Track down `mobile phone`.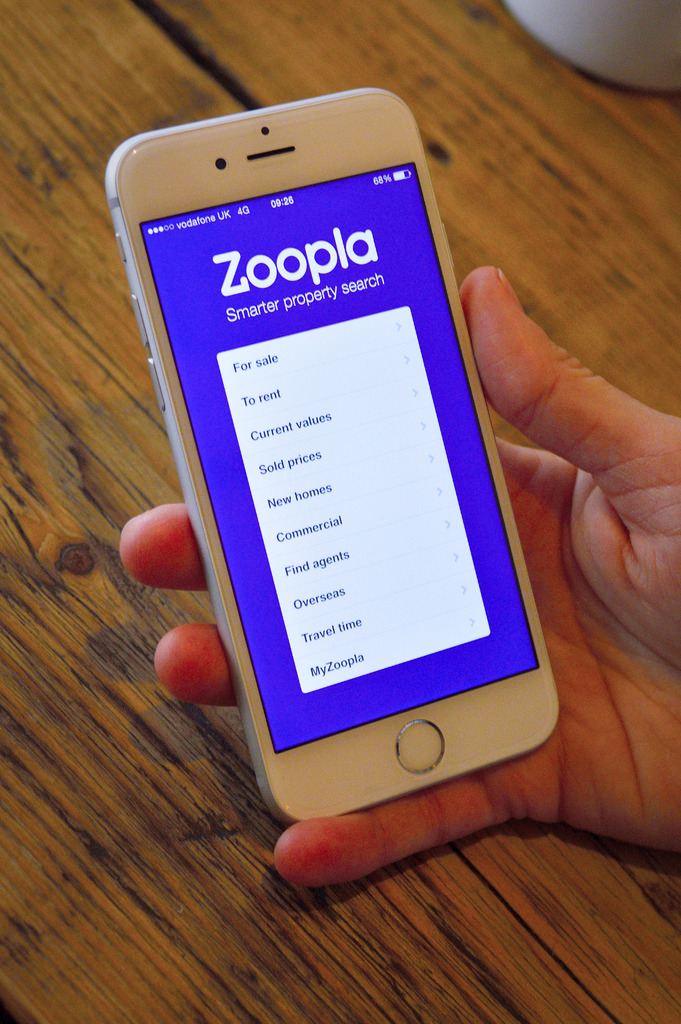
Tracked to pyautogui.locateOnScreen(109, 70, 550, 842).
